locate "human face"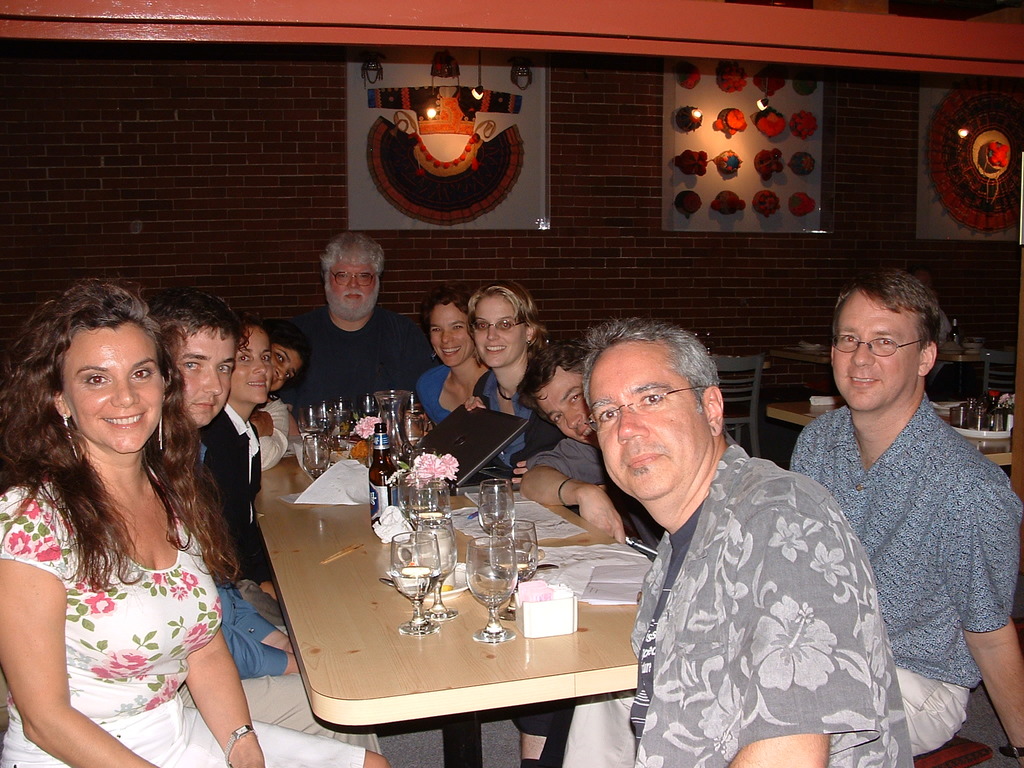
<region>169, 320, 236, 424</region>
